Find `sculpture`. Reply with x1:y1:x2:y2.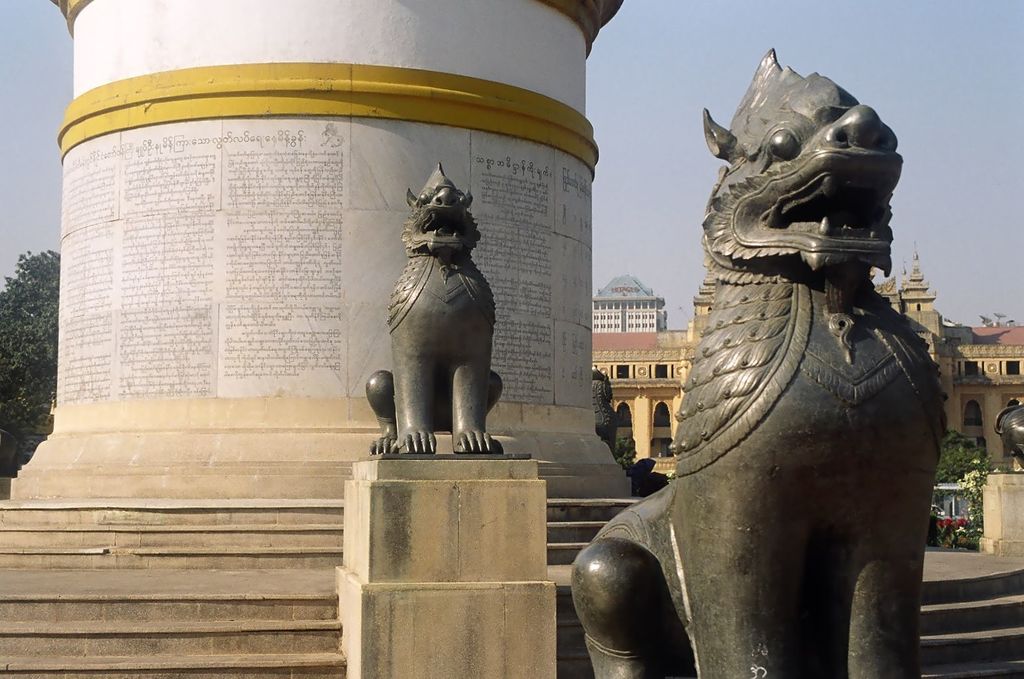
591:363:617:438.
